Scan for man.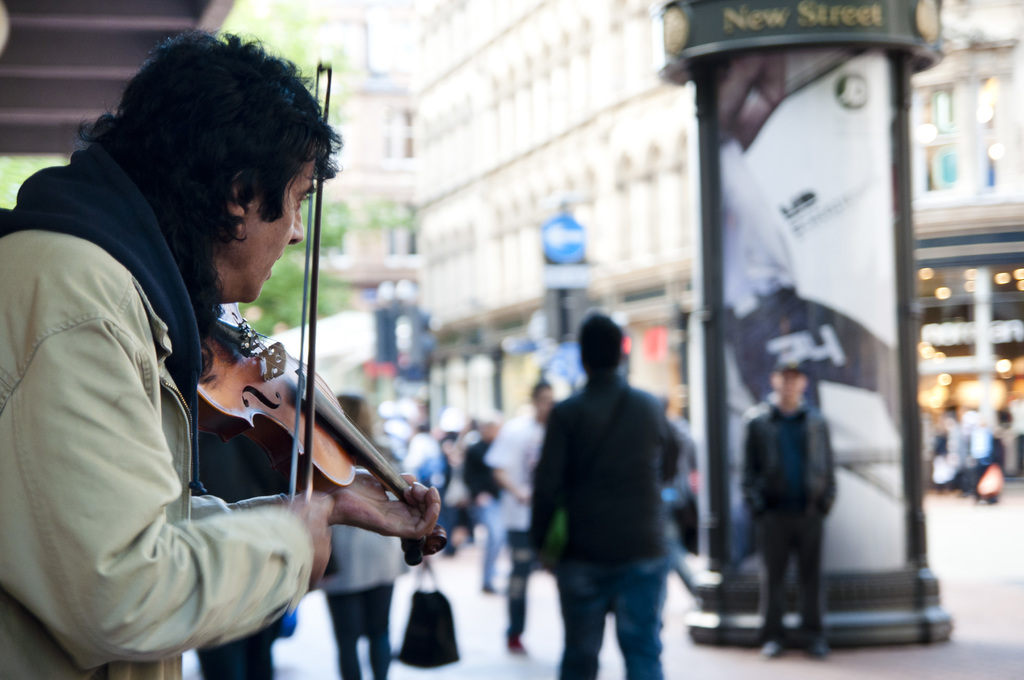
Scan result: region(0, 19, 439, 679).
